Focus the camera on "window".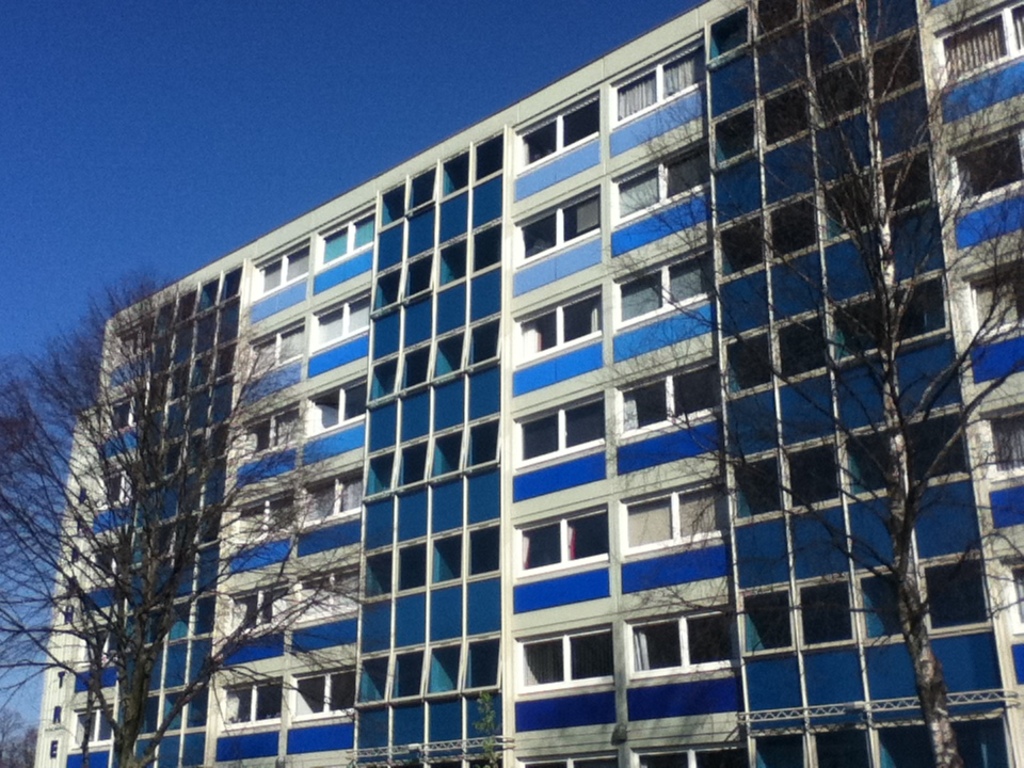
Focus region: [300,375,371,436].
